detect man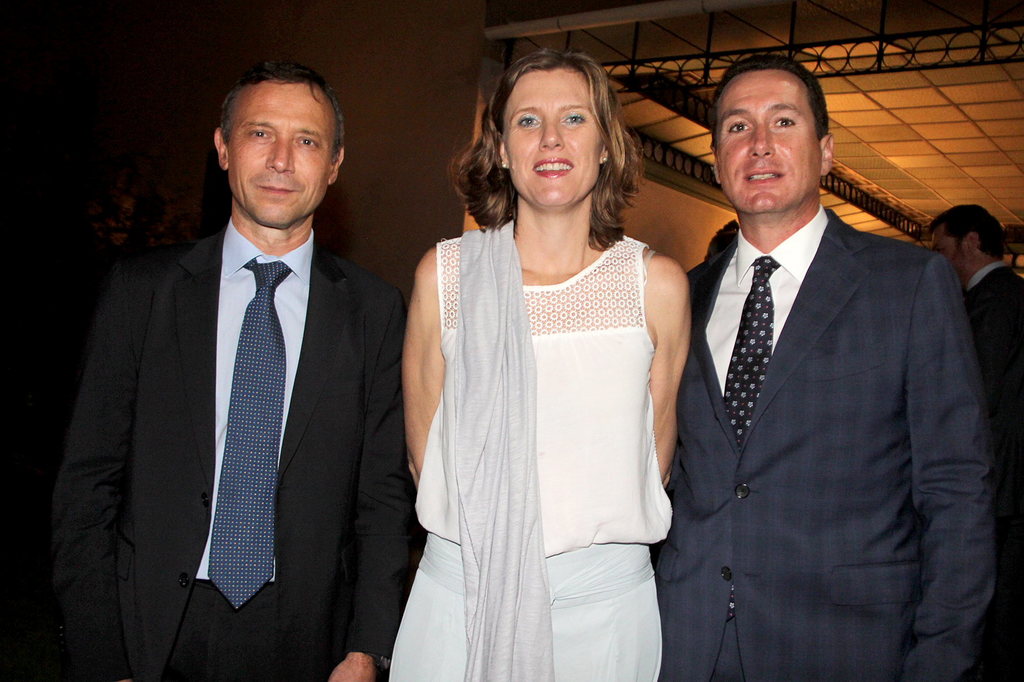
bbox(926, 202, 1023, 457)
